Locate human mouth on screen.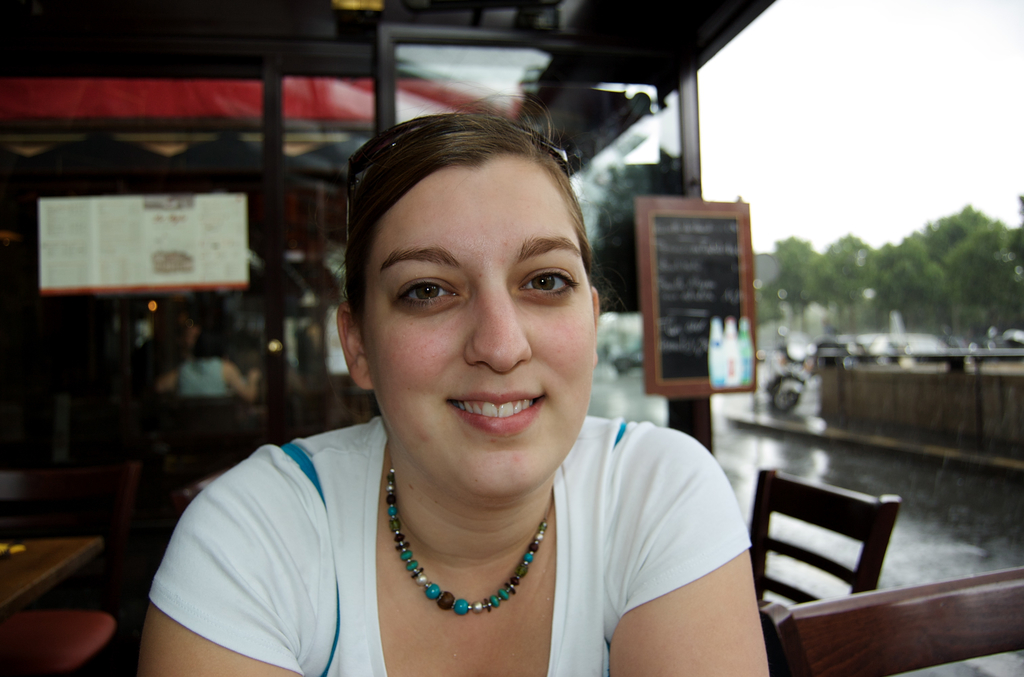
On screen at crop(446, 384, 547, 439).
